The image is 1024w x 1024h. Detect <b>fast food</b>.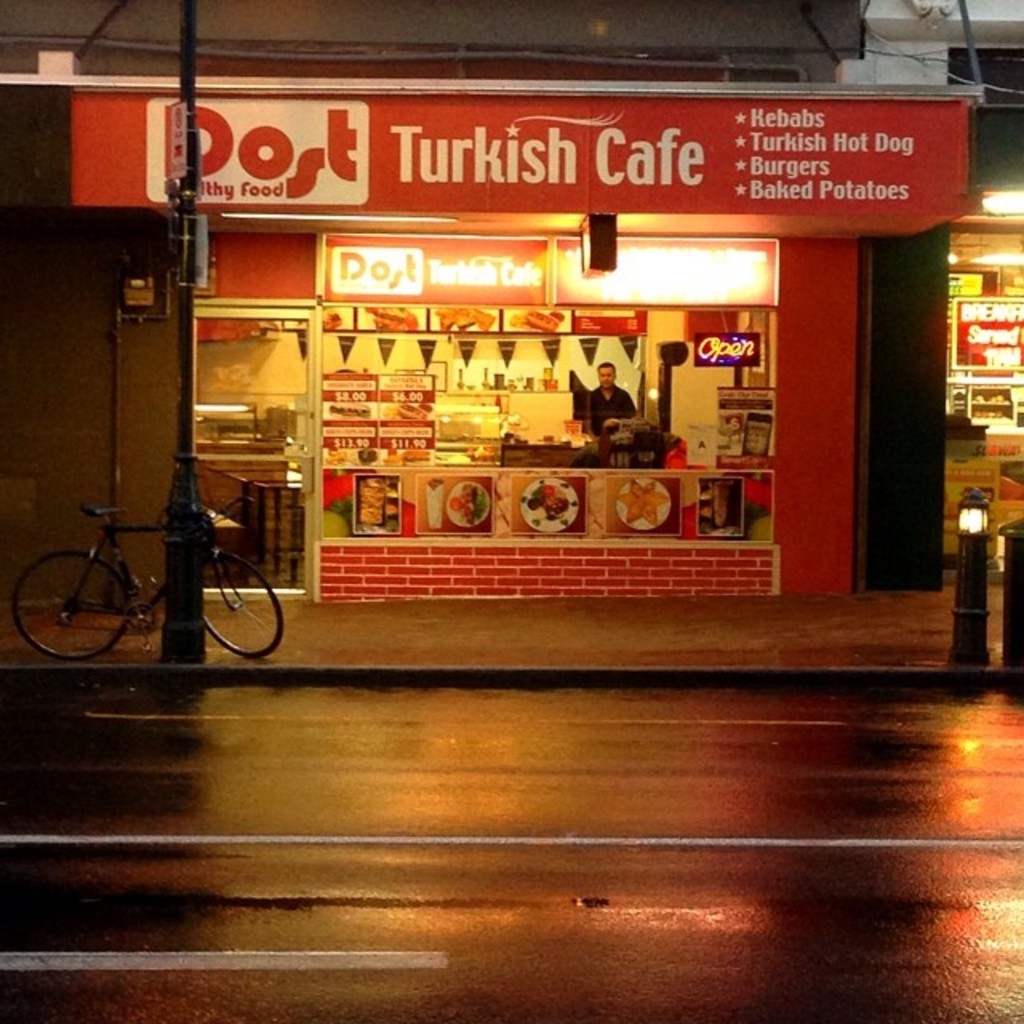
Detection: [left=515, top=475, right=571, bottom=531].
